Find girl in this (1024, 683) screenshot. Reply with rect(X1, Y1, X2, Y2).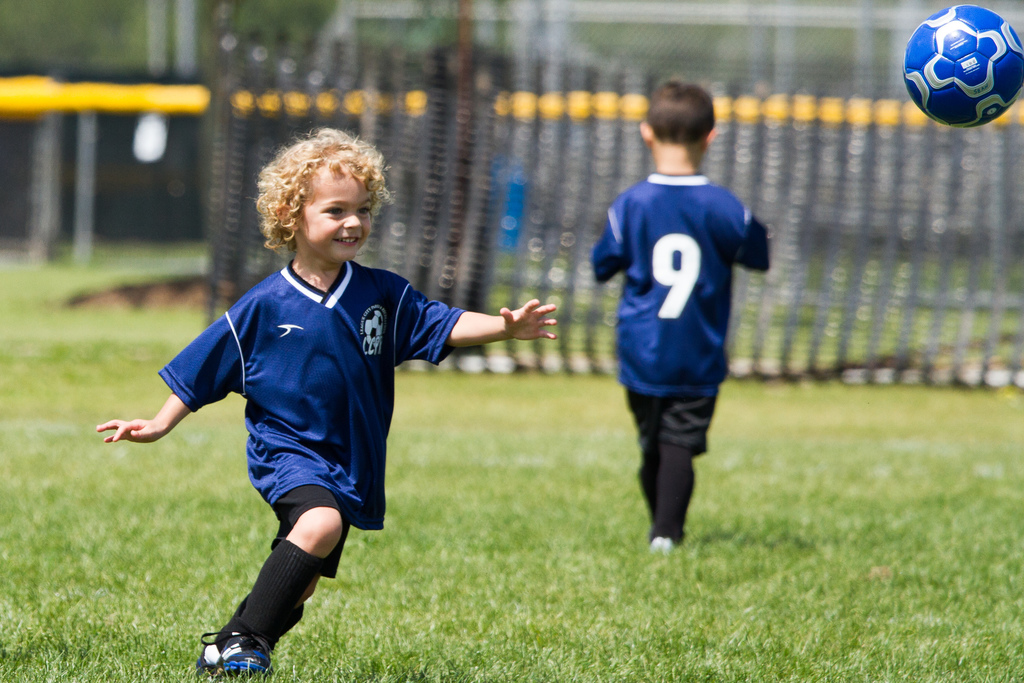
rect(97, 126, 558, 677).
